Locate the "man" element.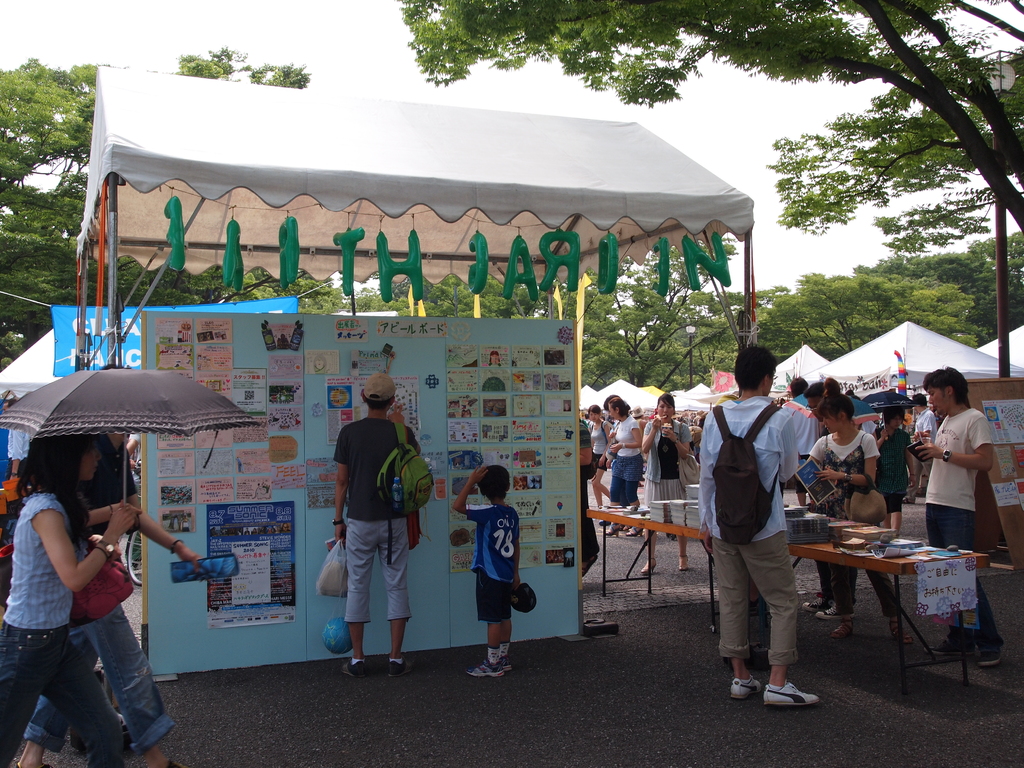
Element bbox: 904,390,940,503.
